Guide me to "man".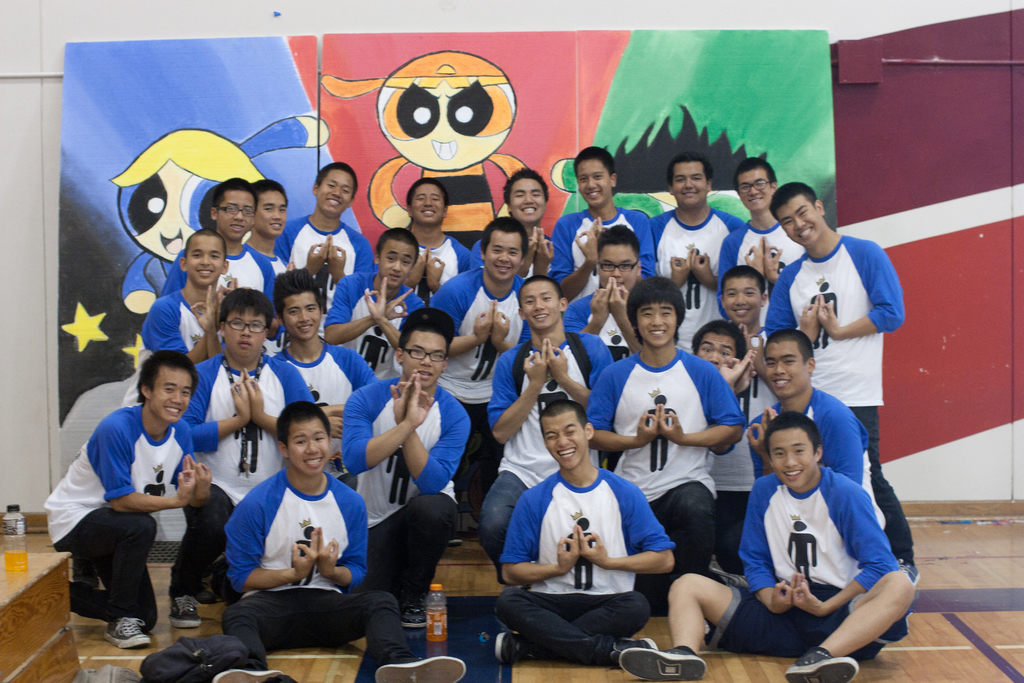
Guidance: [319, 226, 424, 381].
